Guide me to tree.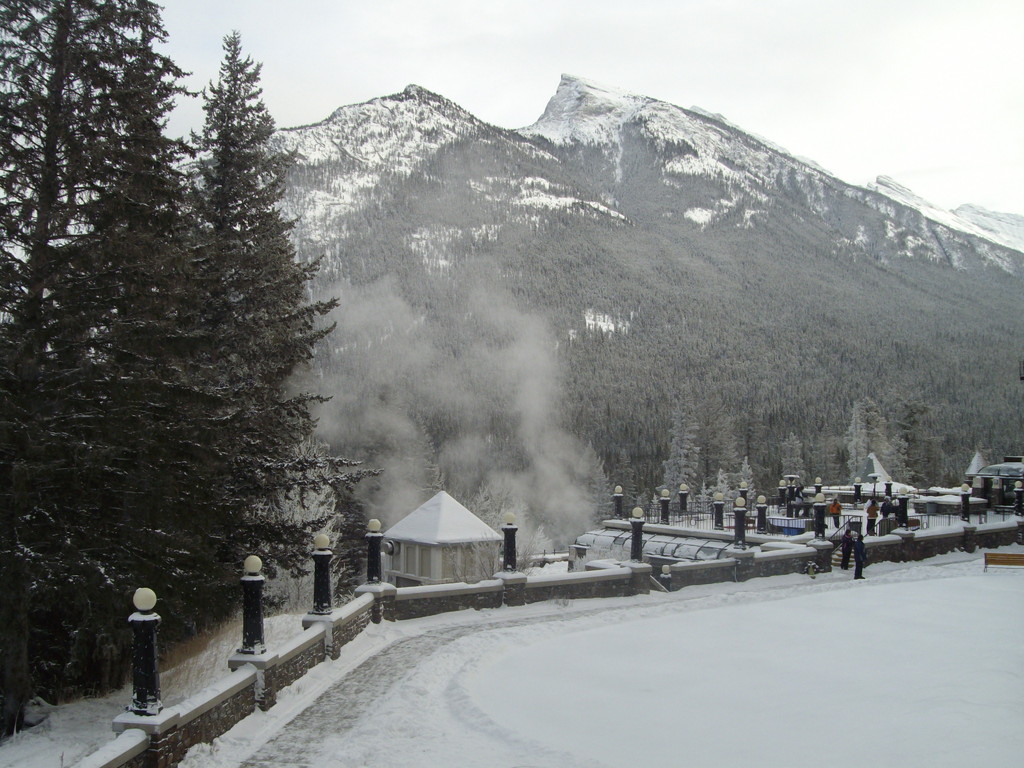
Guidance: [left=166, top=27, right=387, bottom=616].
